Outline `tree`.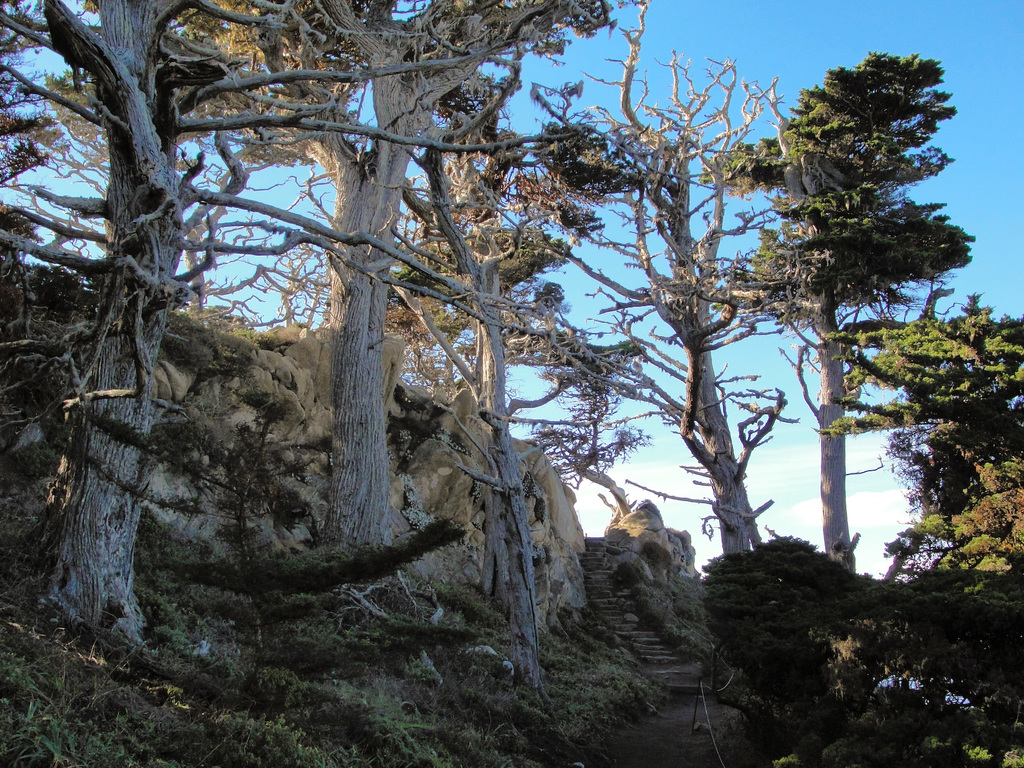
Outline: (x1=589, y1=0, x2=784, y2=559).
